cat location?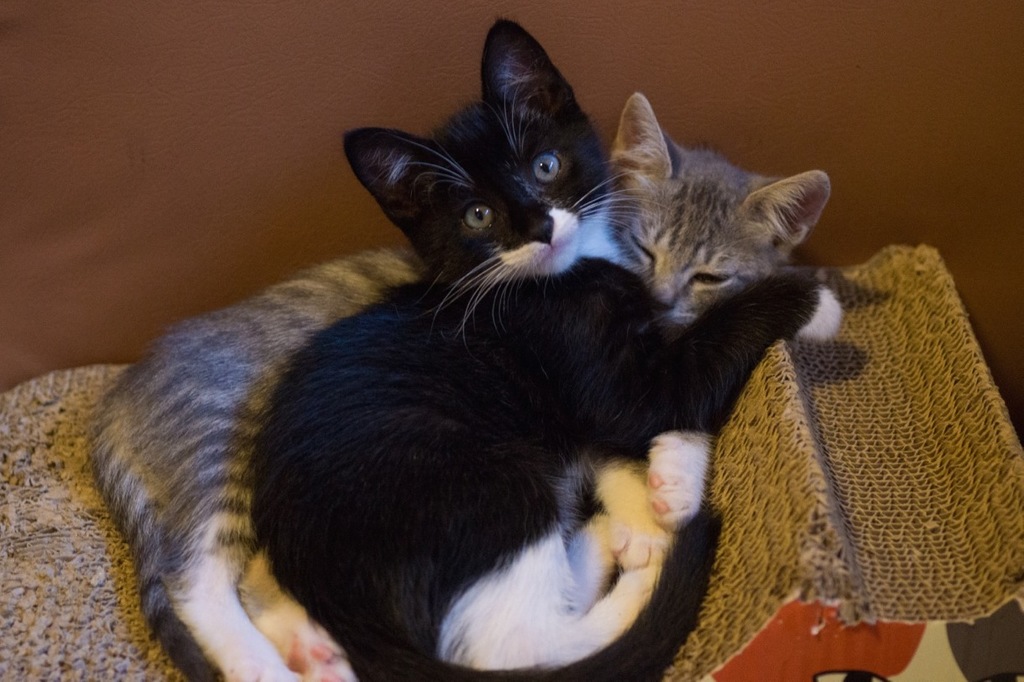
l=255, t=8, r=850, b=681
